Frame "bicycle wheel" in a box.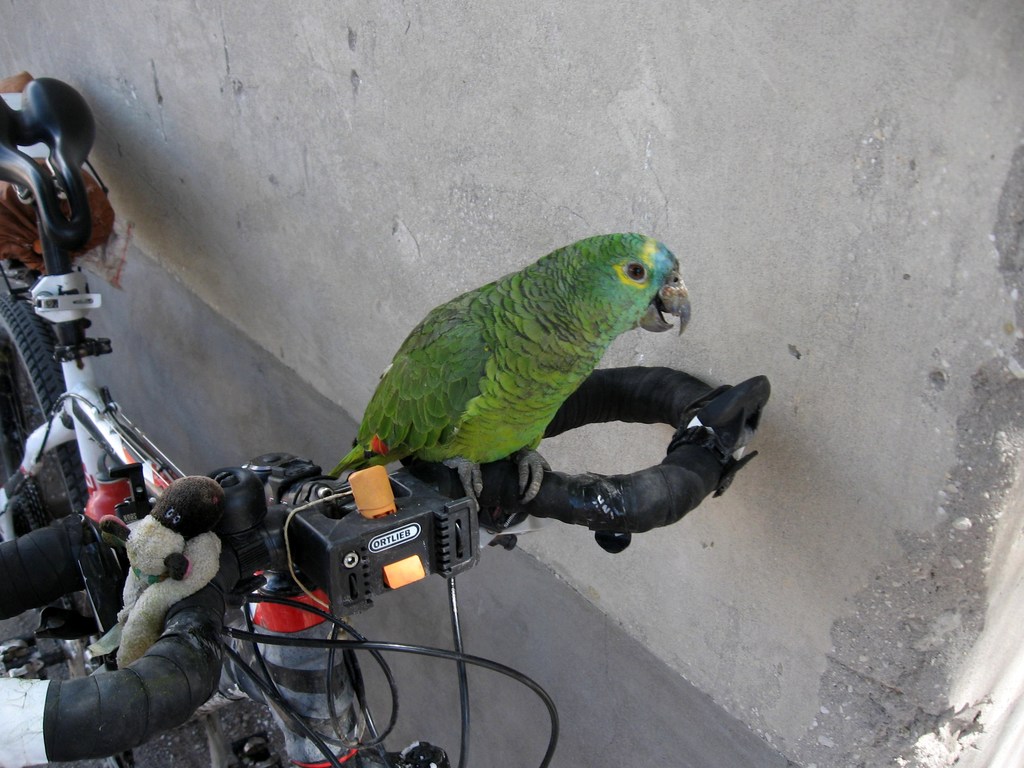
l=0, t=300, r=61, b=647.
